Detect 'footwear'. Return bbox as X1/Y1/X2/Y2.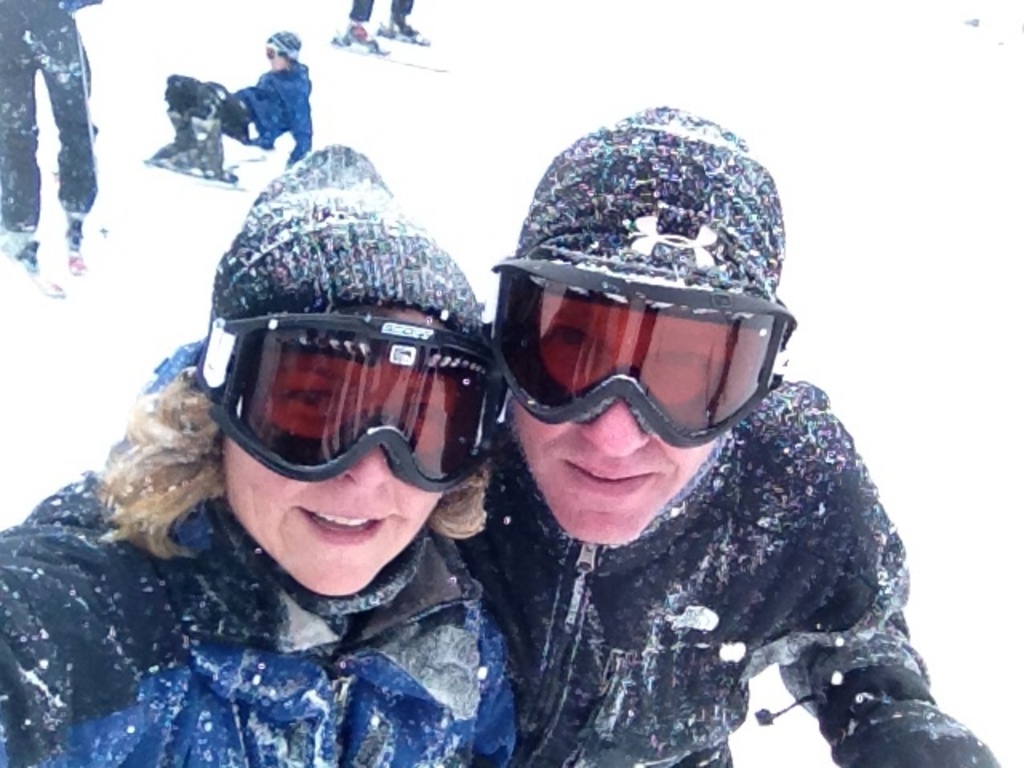
339/19/374/50.
